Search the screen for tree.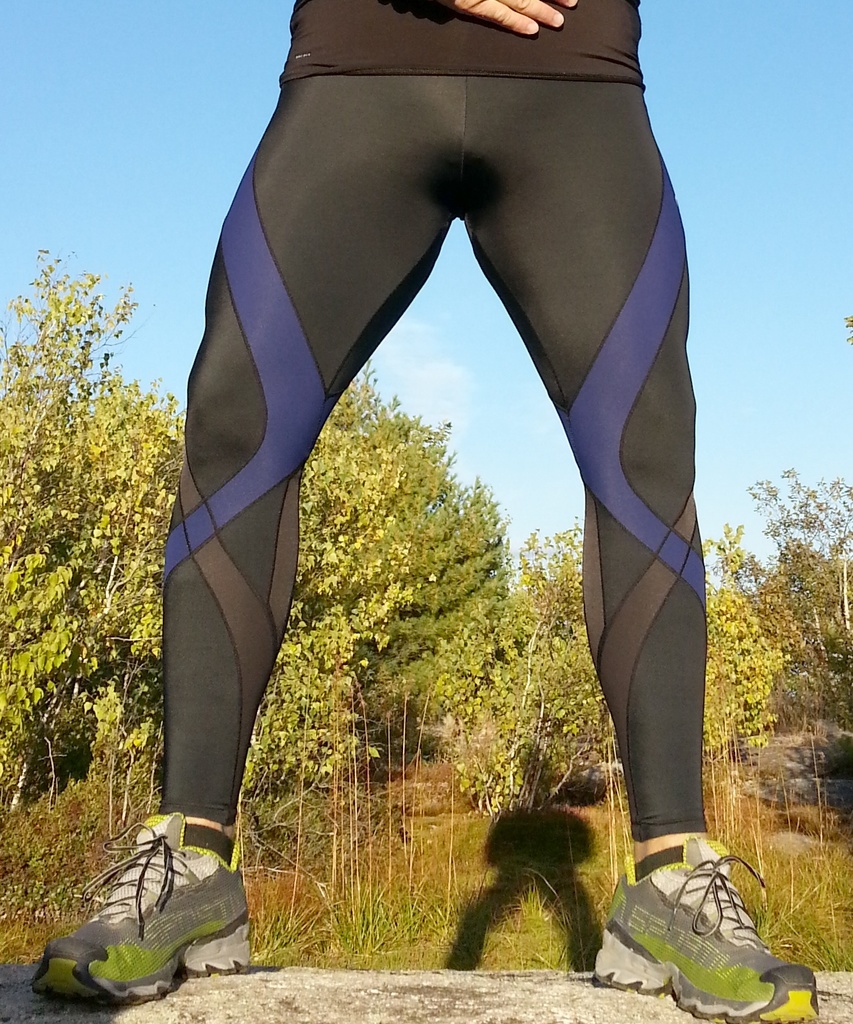
Found at detection(342, 428, 515, 755).
